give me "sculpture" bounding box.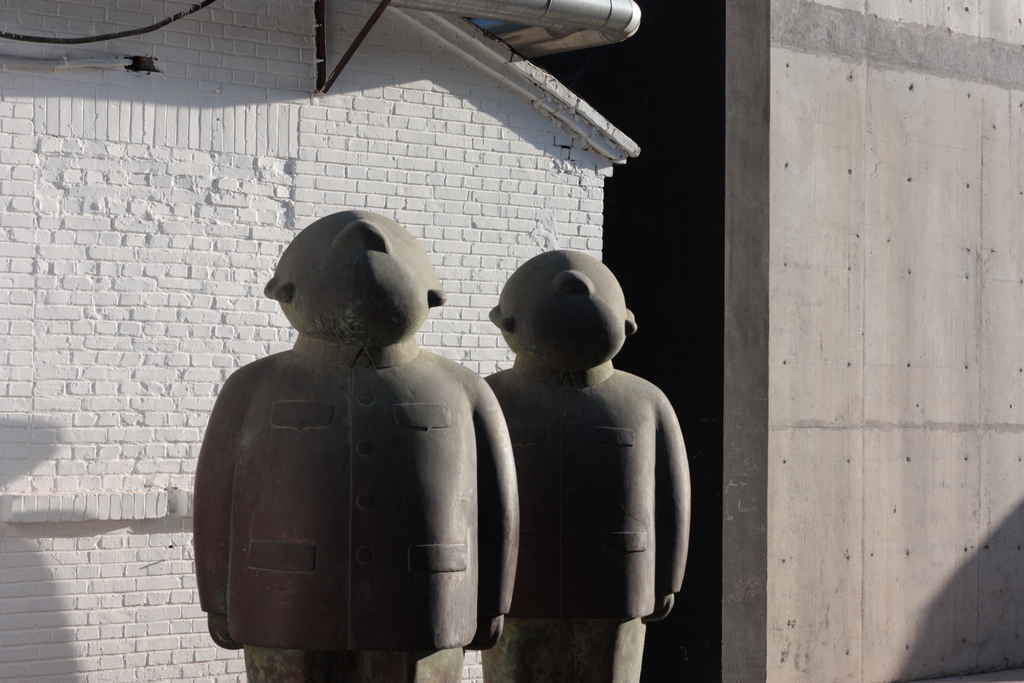
[484, 247, 692, 681].
